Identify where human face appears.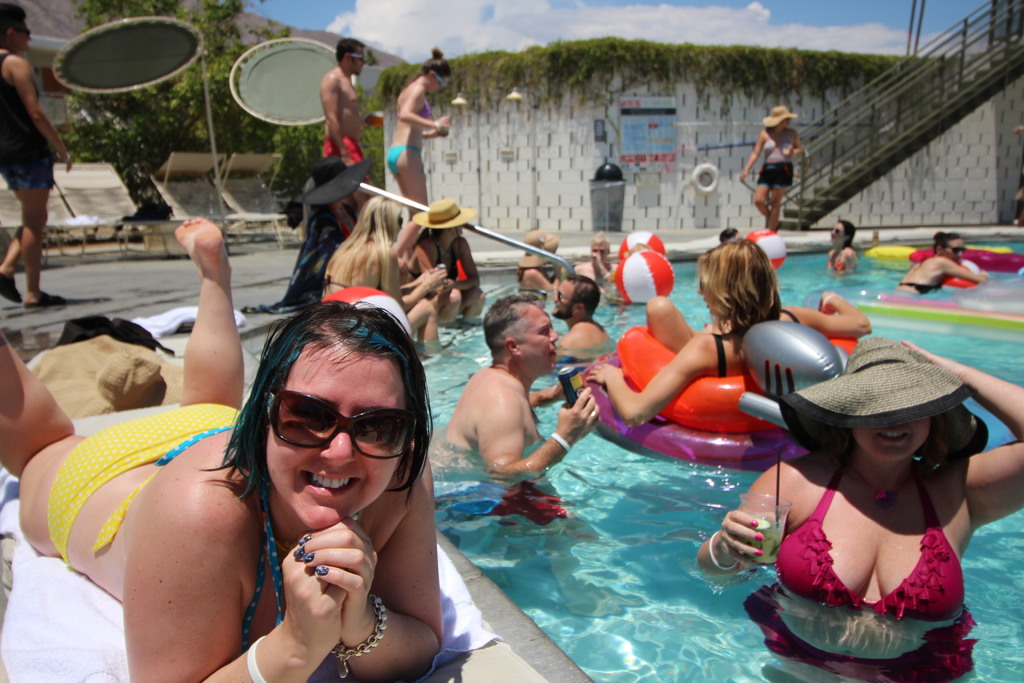
Appears at (776,115,793,130).
